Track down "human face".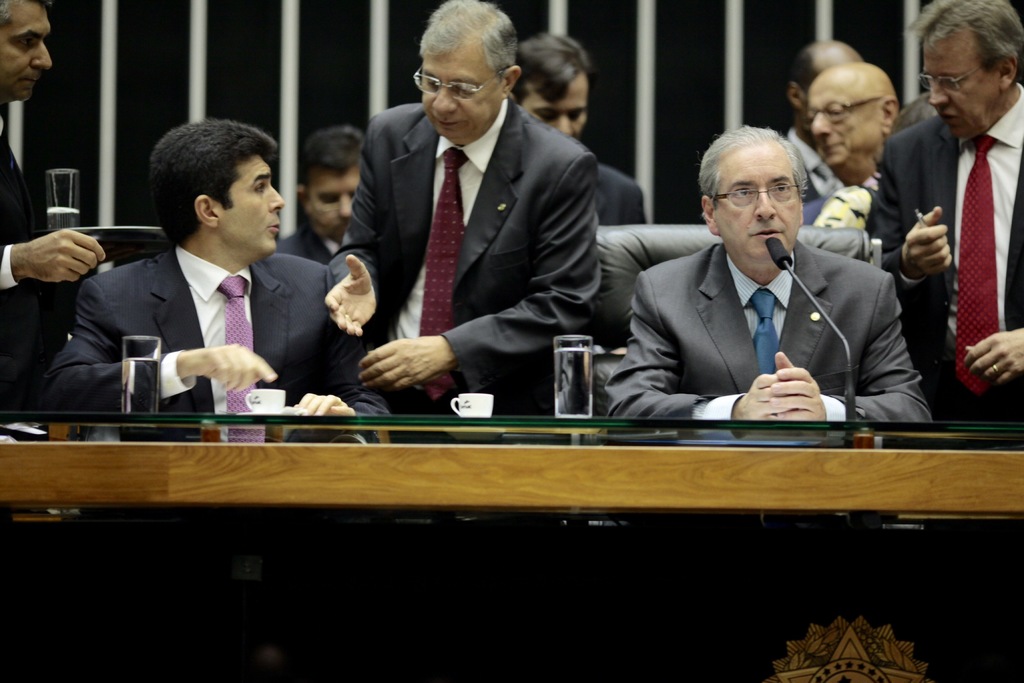
Tracked to detection(714, 142, 797, 267).
